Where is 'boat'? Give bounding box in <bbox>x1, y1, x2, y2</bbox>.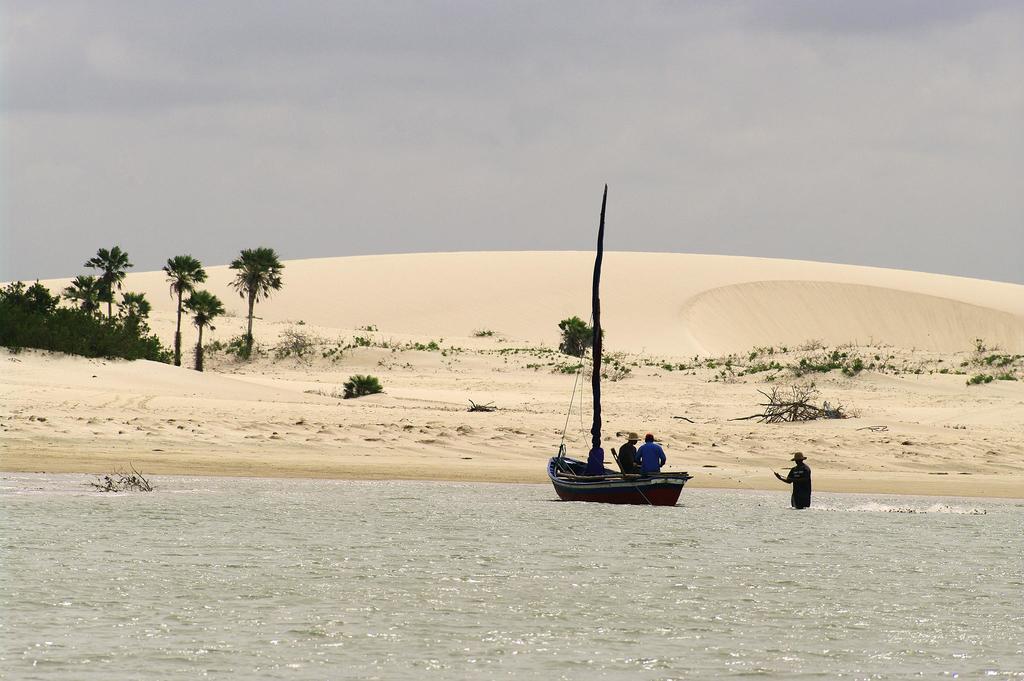
<bbox>535, 217, 694, 522</bbox>.
